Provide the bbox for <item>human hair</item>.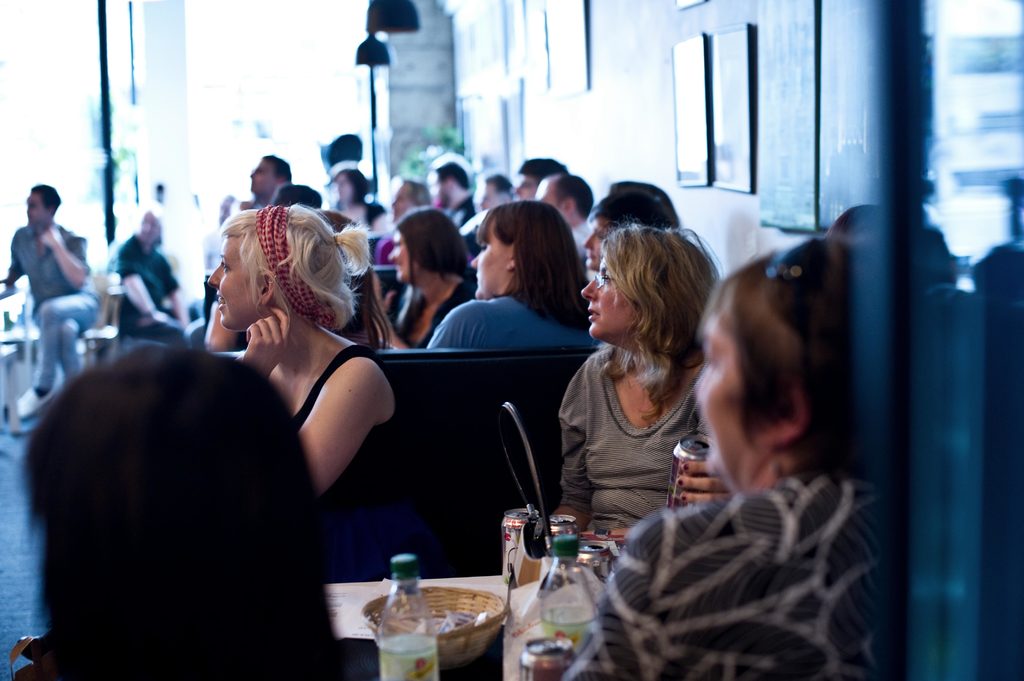
box(399, 174, 433, 204).
